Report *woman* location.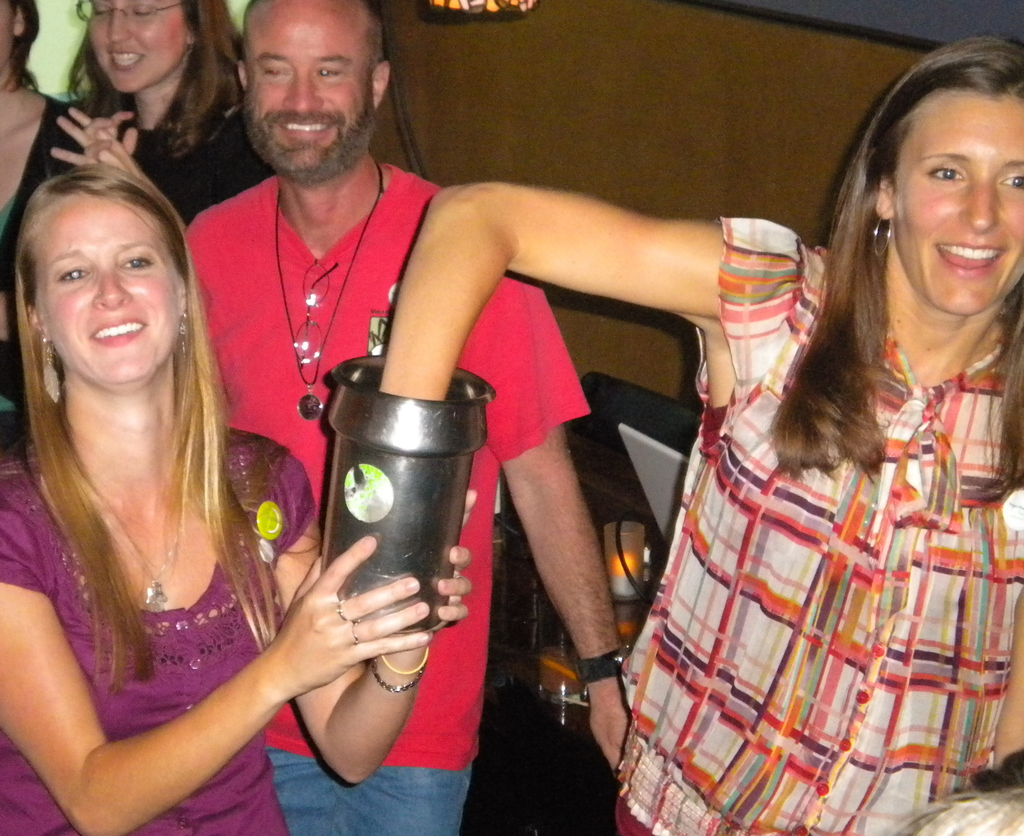
Report: (left=0, top=157, right=476, bottom=835).
